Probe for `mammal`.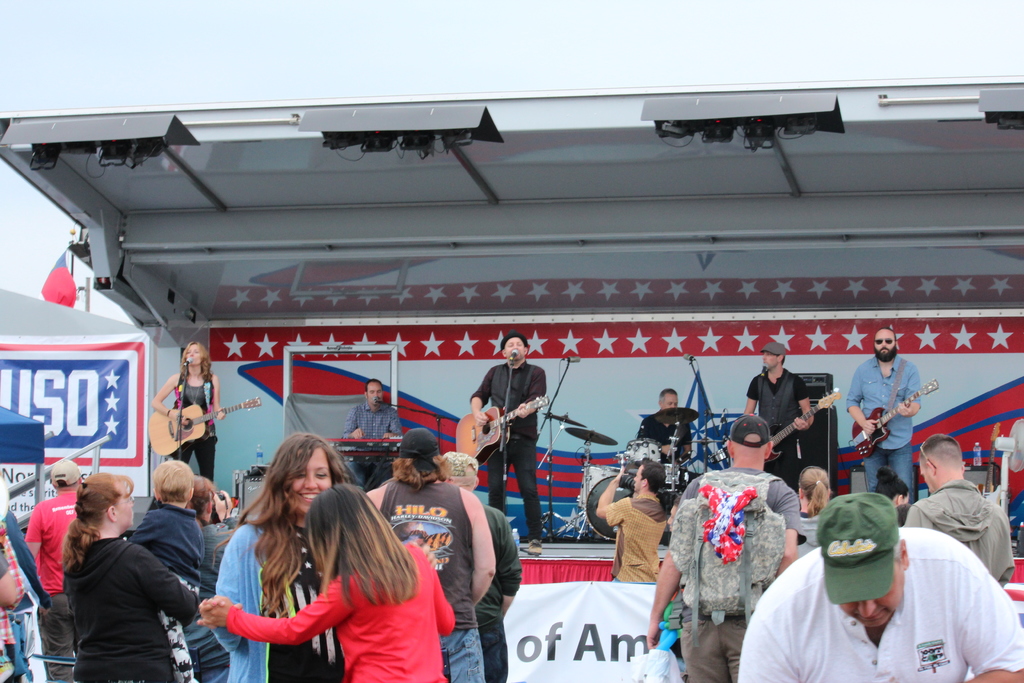
Probe result: select_region(597, 453, 689, 591).
